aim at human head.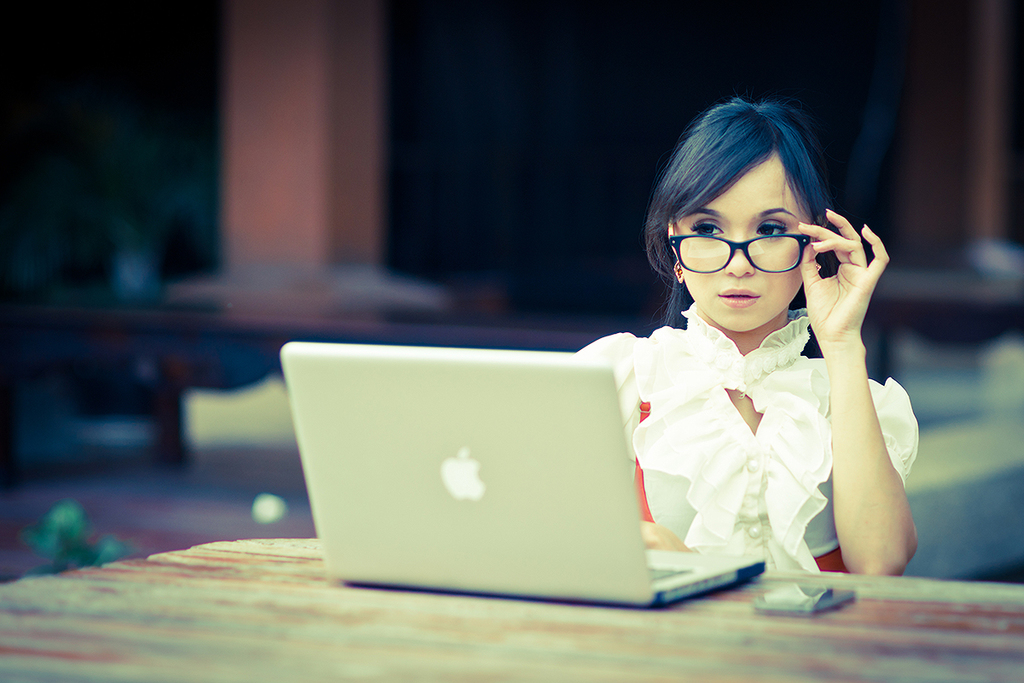
Aimed at 641,79,872,353.
